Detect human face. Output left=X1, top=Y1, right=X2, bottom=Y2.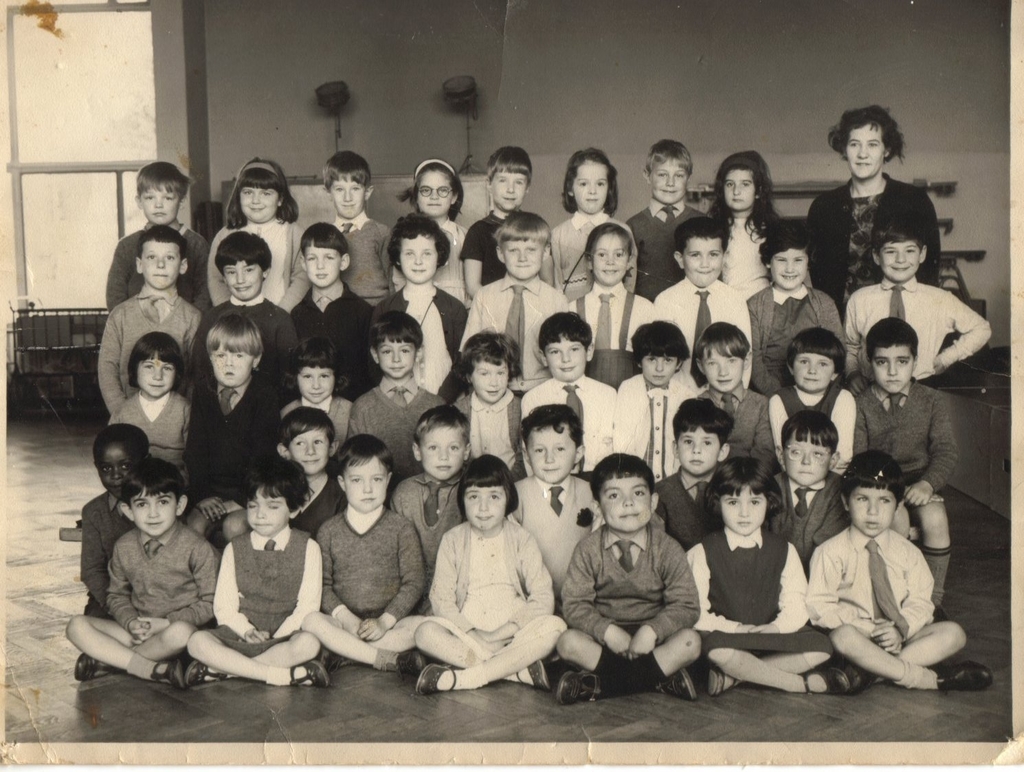
left=240, top=188, right=280, bottom=224.
